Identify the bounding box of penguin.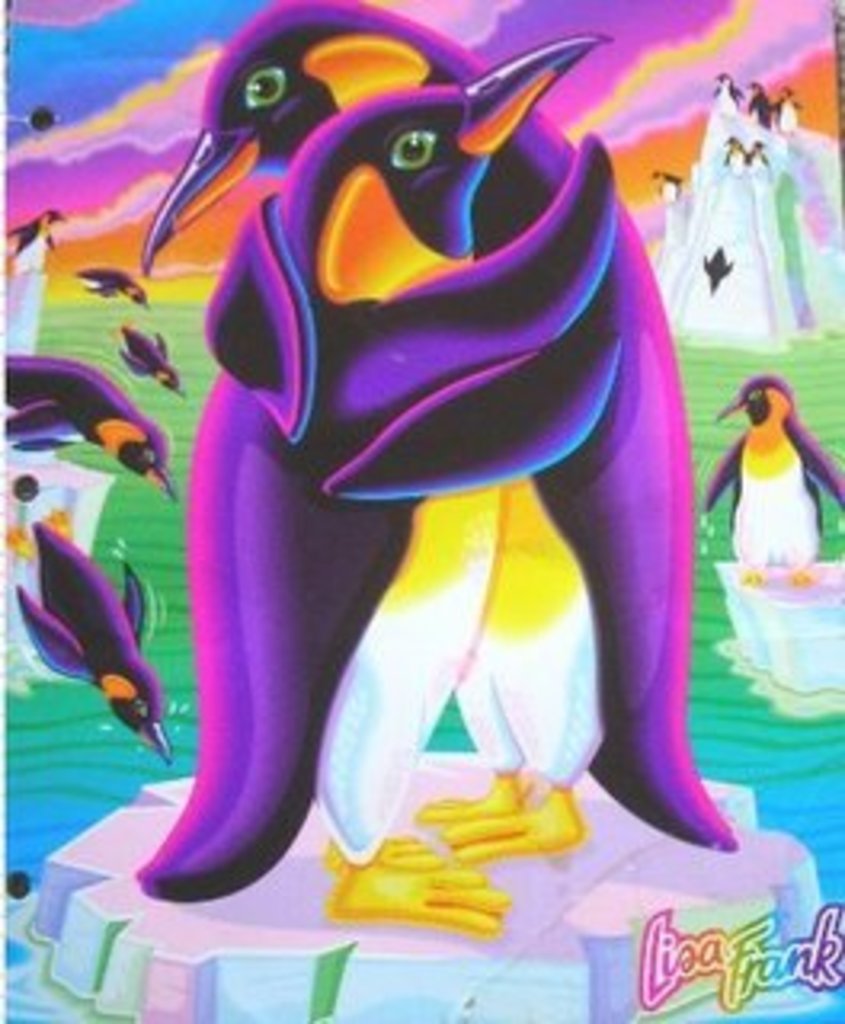
bbox=(0, 352, 179, 506).
